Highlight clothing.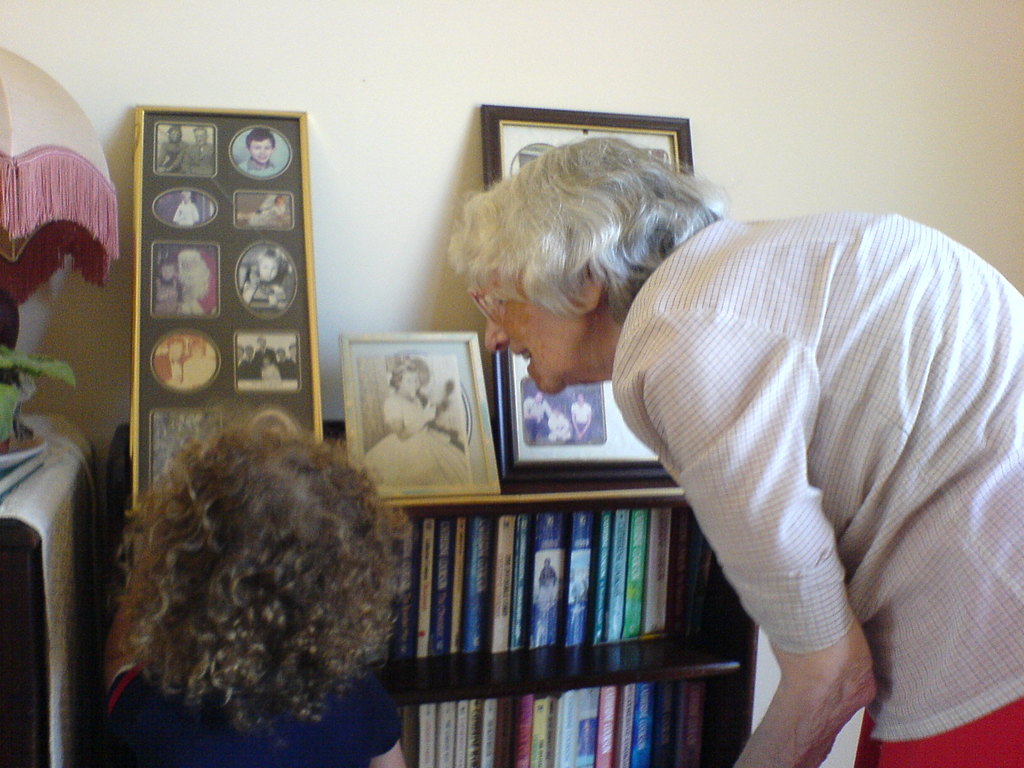
Highlighted region: (106, 644, 396, 764).
